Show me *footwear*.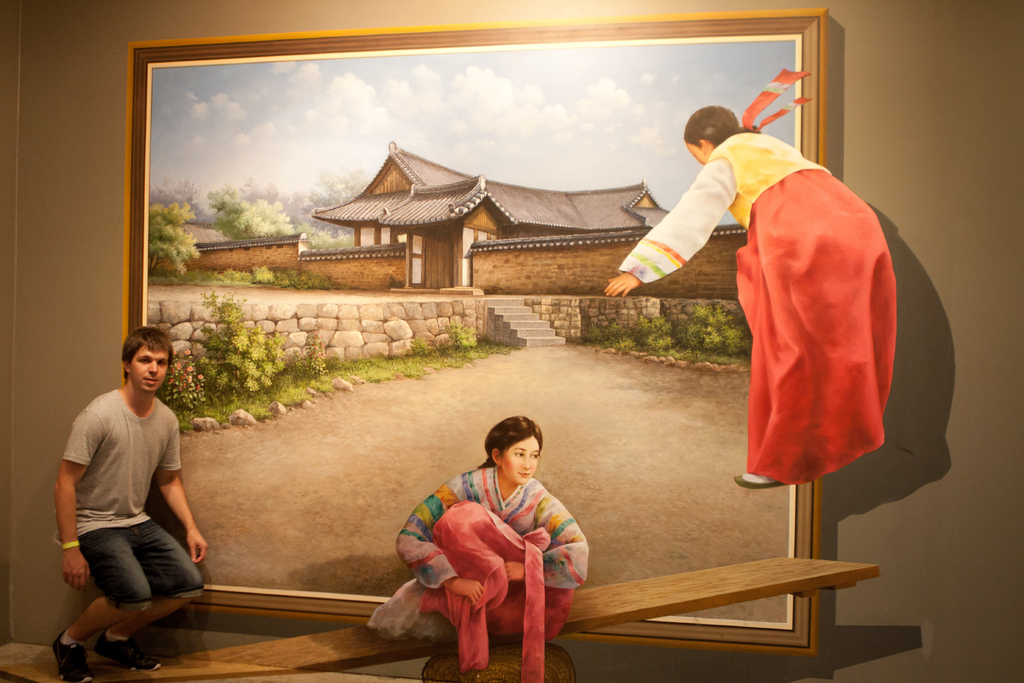
*footwear* is here: 48/625/93/682.
